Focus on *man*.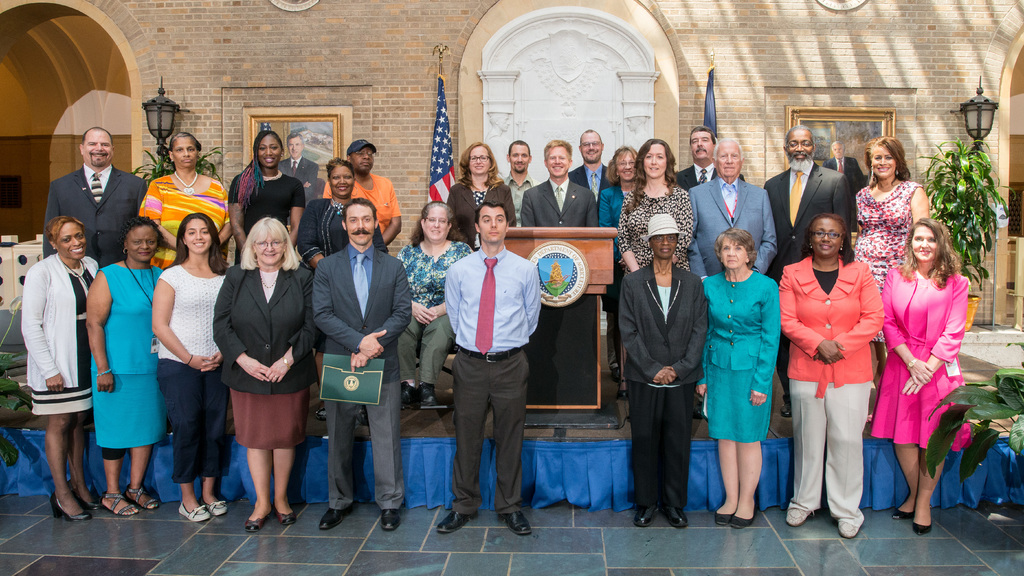
Focused at x1=517 y1=140 x2=598 y2=229.
